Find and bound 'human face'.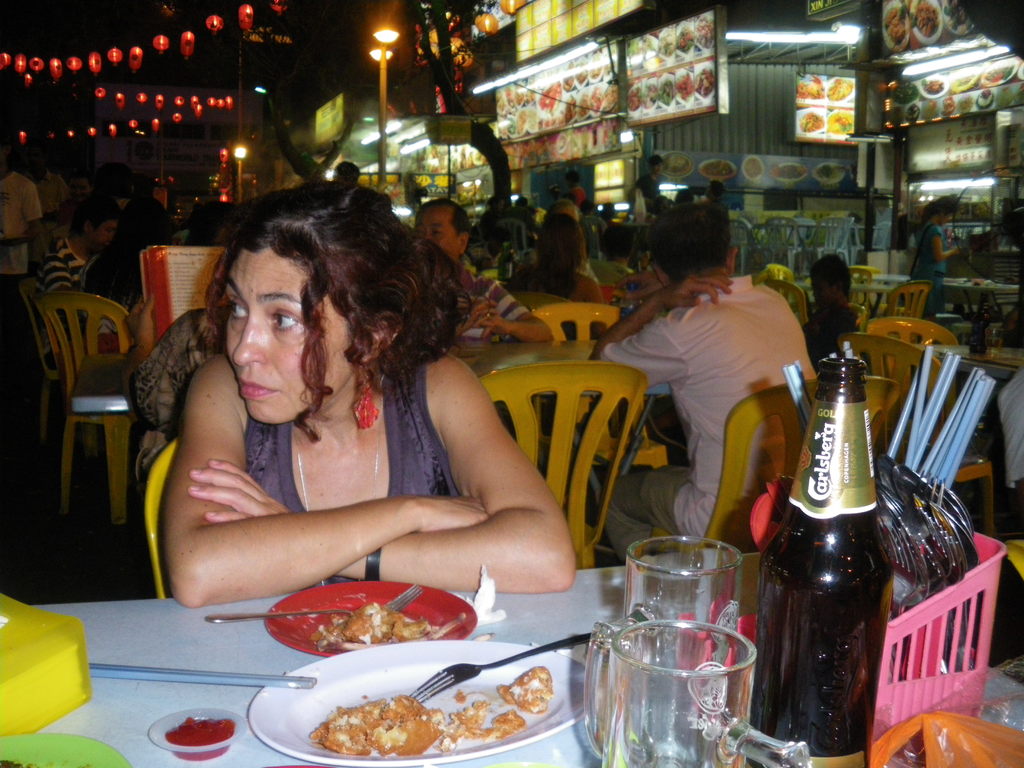
Bound: l=417, t=199, r=458, b=262.
